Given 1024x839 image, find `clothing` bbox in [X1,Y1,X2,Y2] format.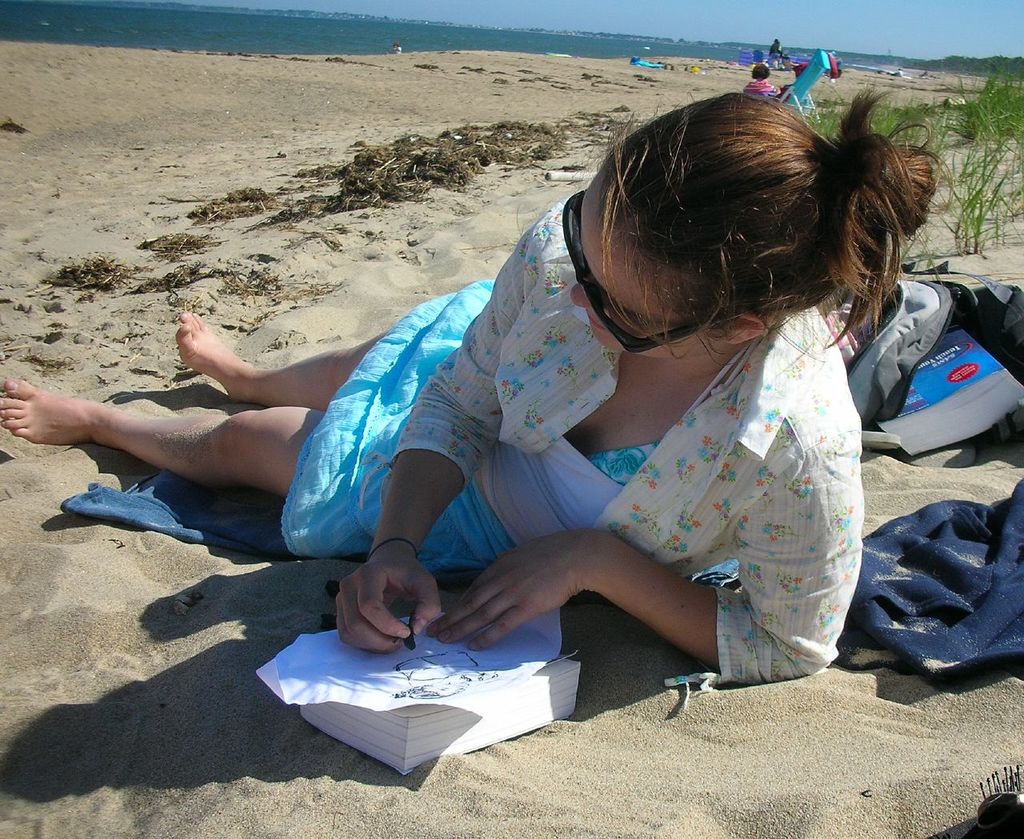
[299,217,901,685].
